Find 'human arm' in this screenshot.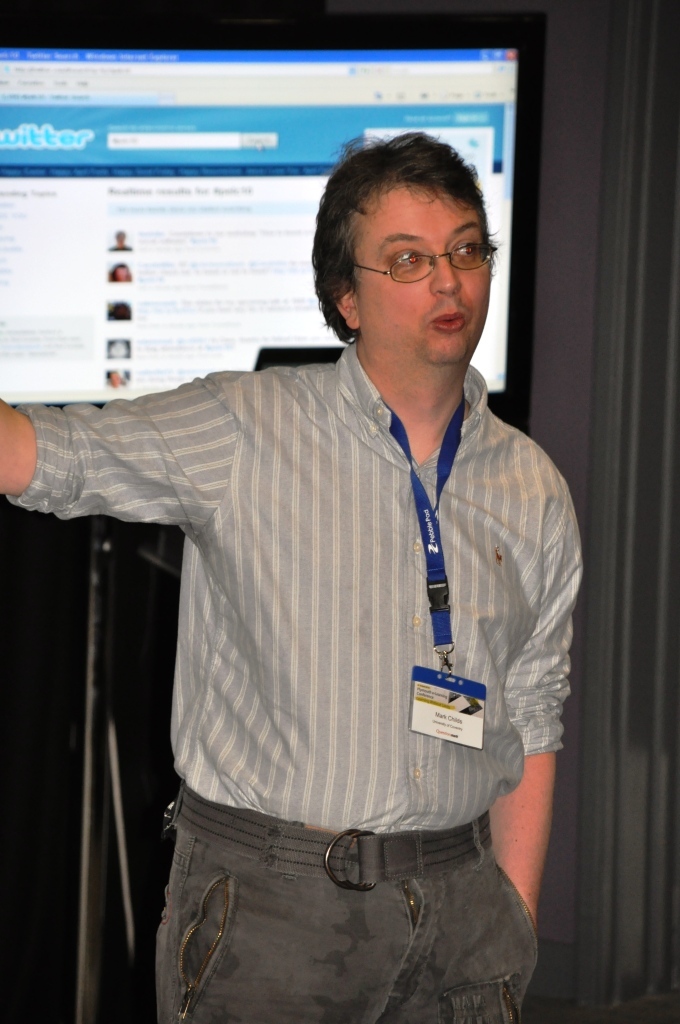
The bounding box for 'human arm' is rect(0, 374, 244, 516).
